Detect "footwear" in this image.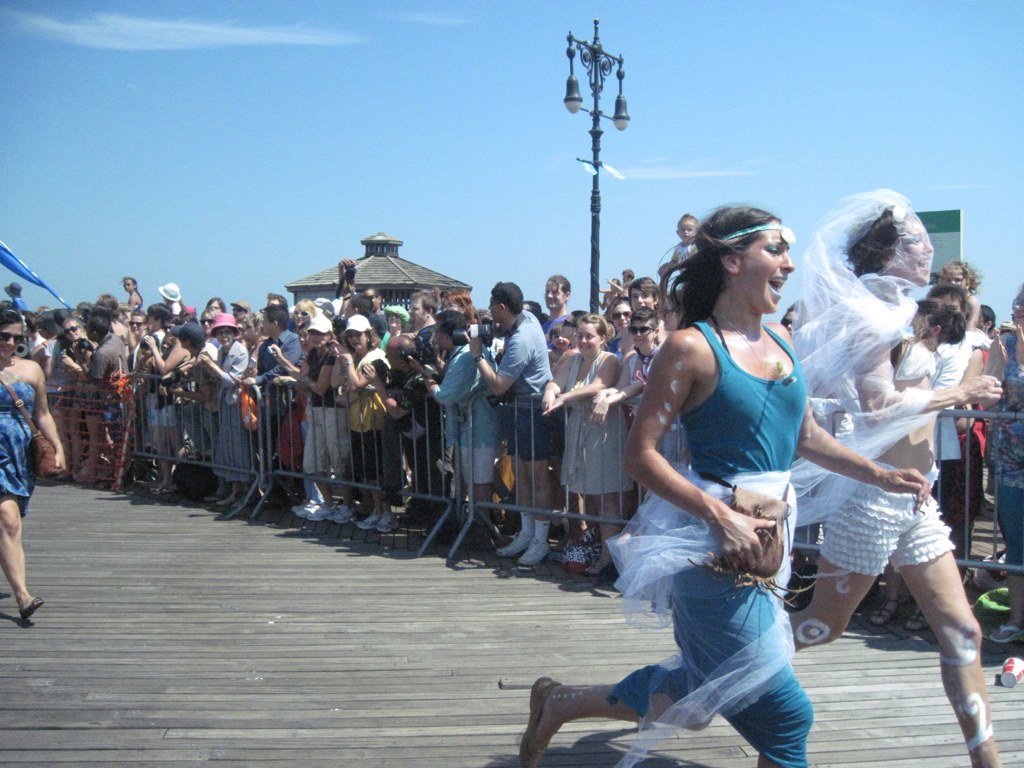
Detection: 868:595:900:631.
